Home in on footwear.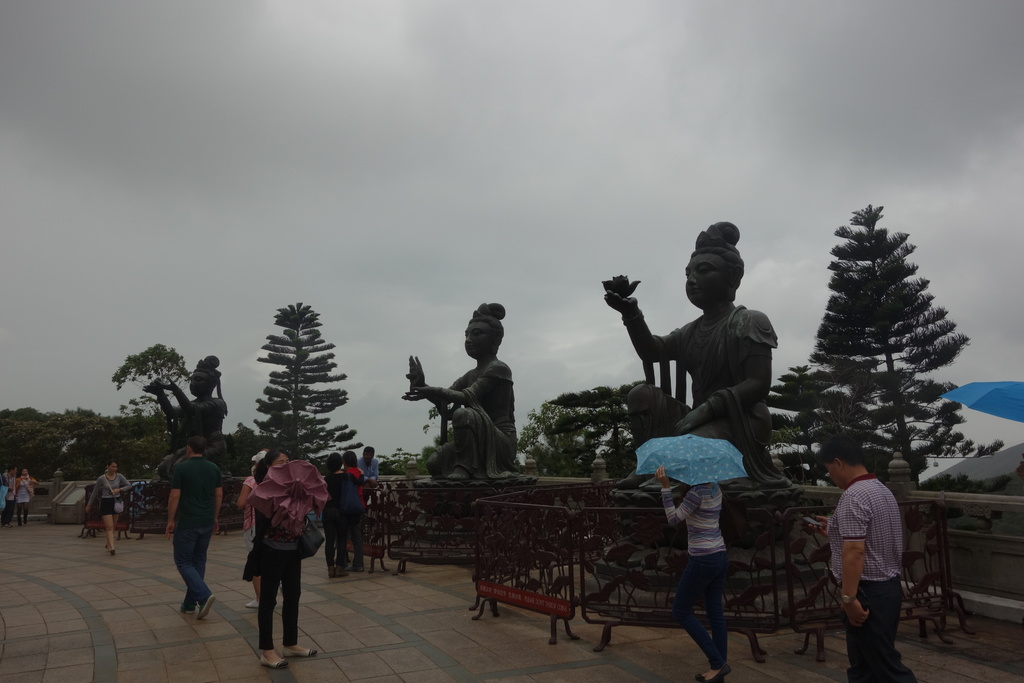
Homed in at {"left": 328, "top": 569, "right": 337, "bottom": 578}.
